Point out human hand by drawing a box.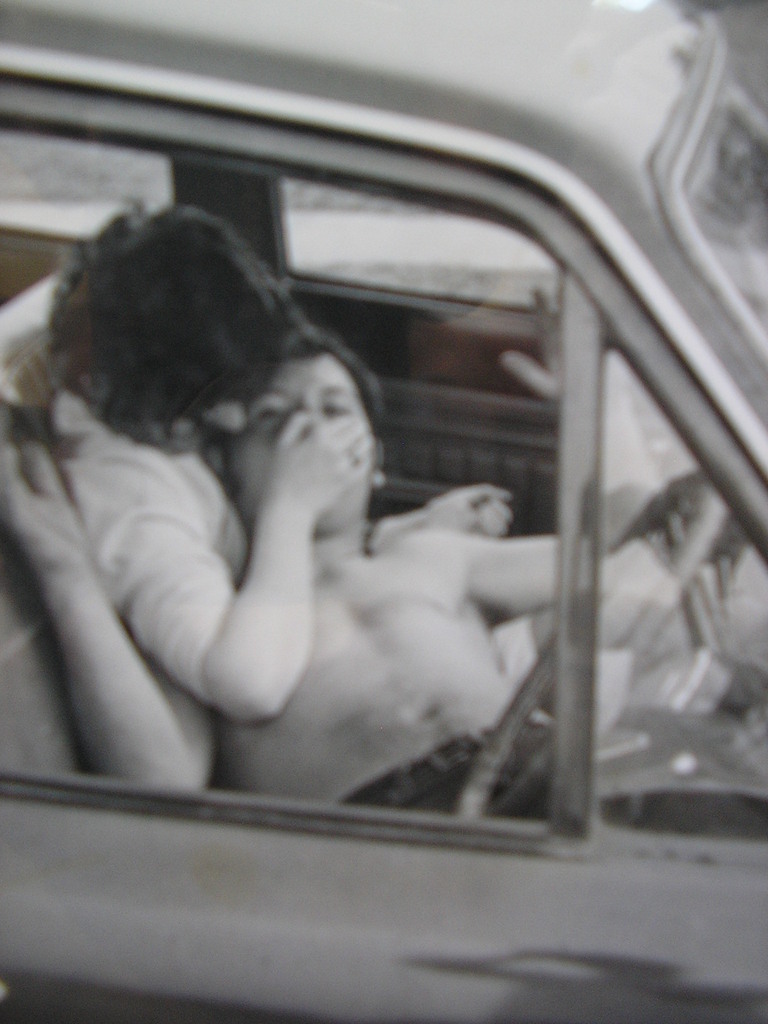
rect(259, 400, 378, 531).
